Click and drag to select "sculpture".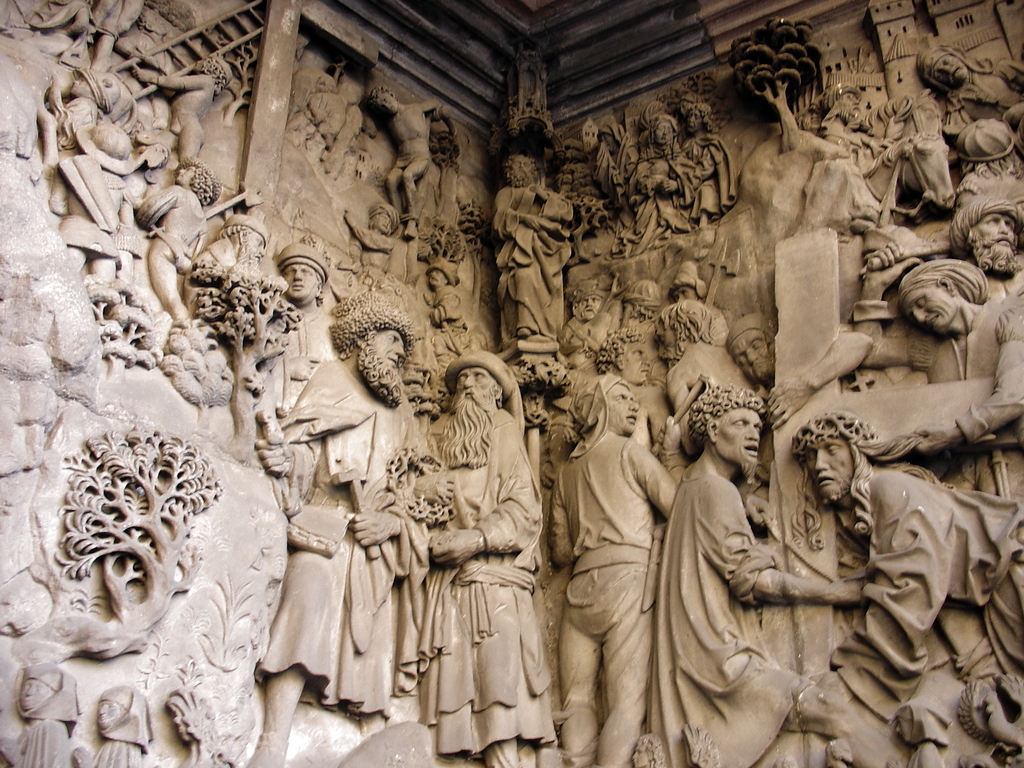
Selection: BBox(564, 378, 719, 767).
